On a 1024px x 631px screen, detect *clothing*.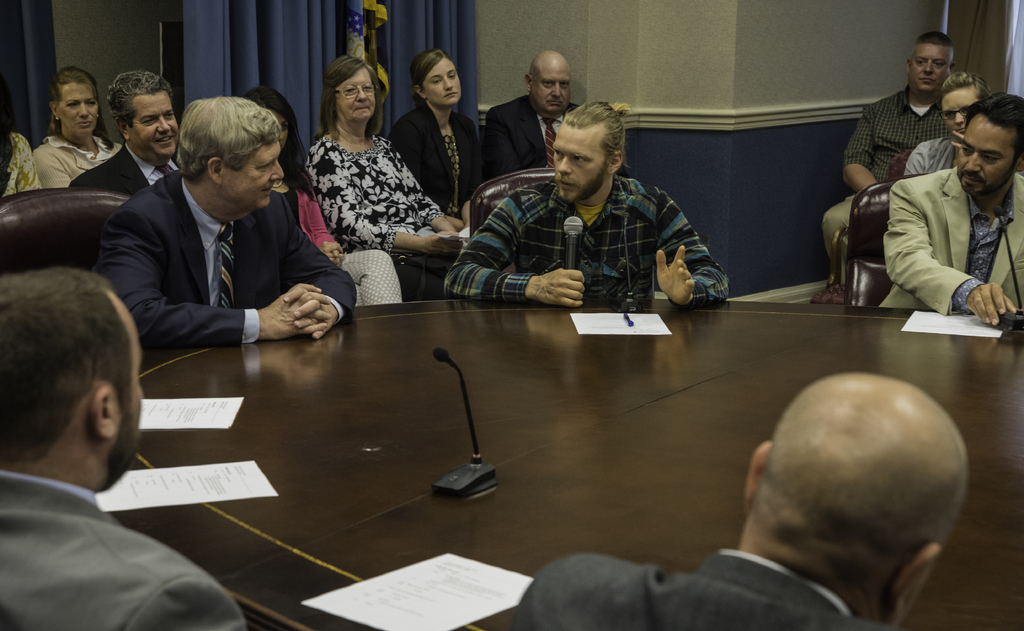
bbox(902, 132, 956, 177).
